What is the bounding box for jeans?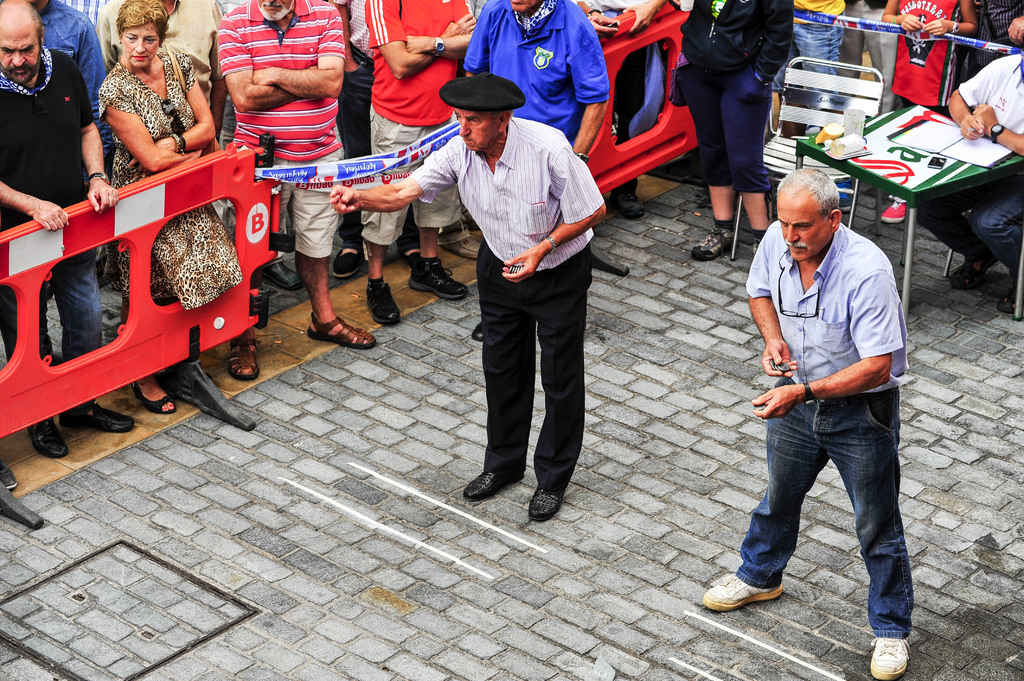
[x1=0, y1=253, x2=105, y2=357].
